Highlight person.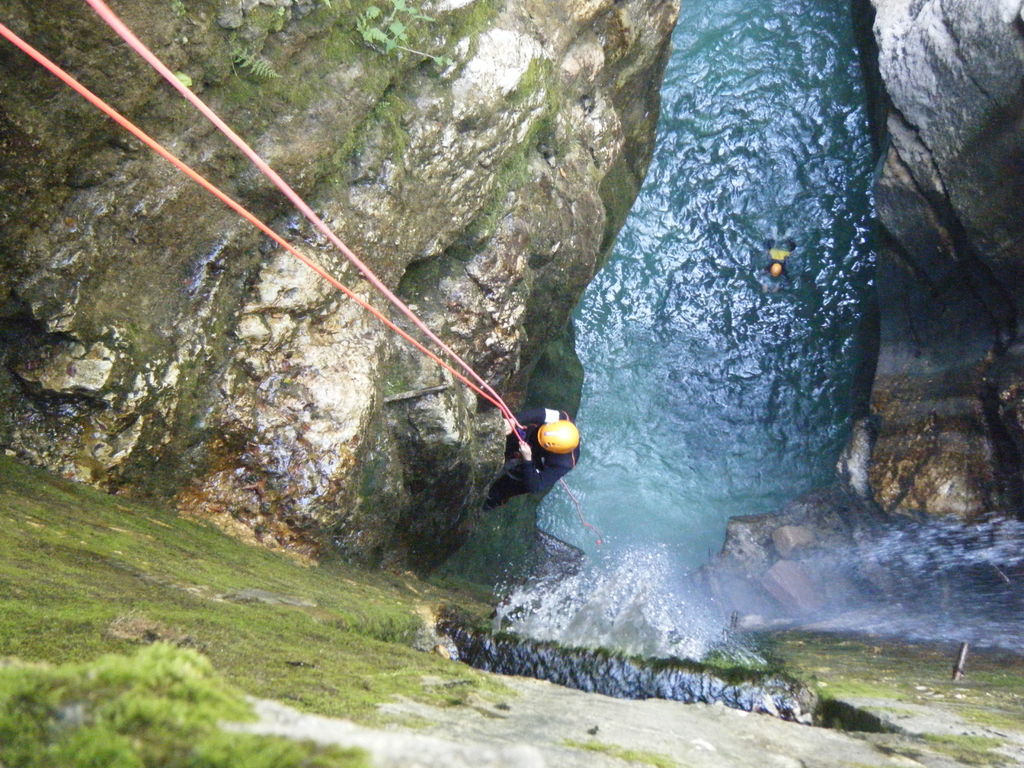
Highlighted region: box(490, 387, 587, 502).
